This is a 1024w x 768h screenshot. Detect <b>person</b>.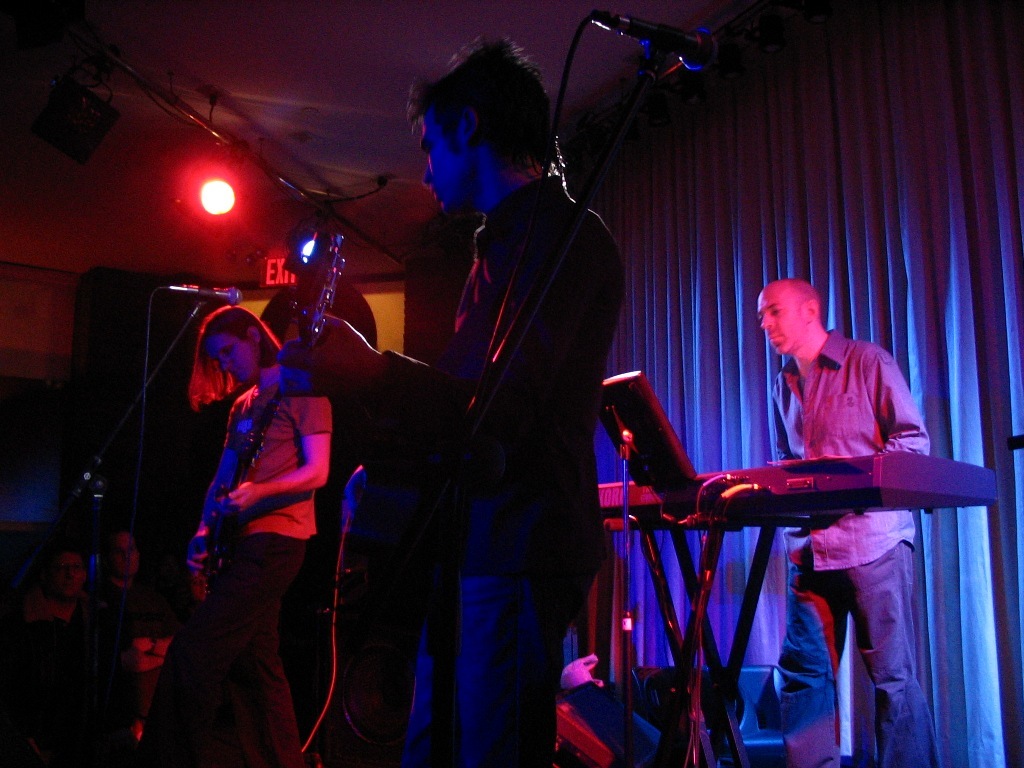
pyautogui.locateOnScreen(1, 546, 120, 767).
